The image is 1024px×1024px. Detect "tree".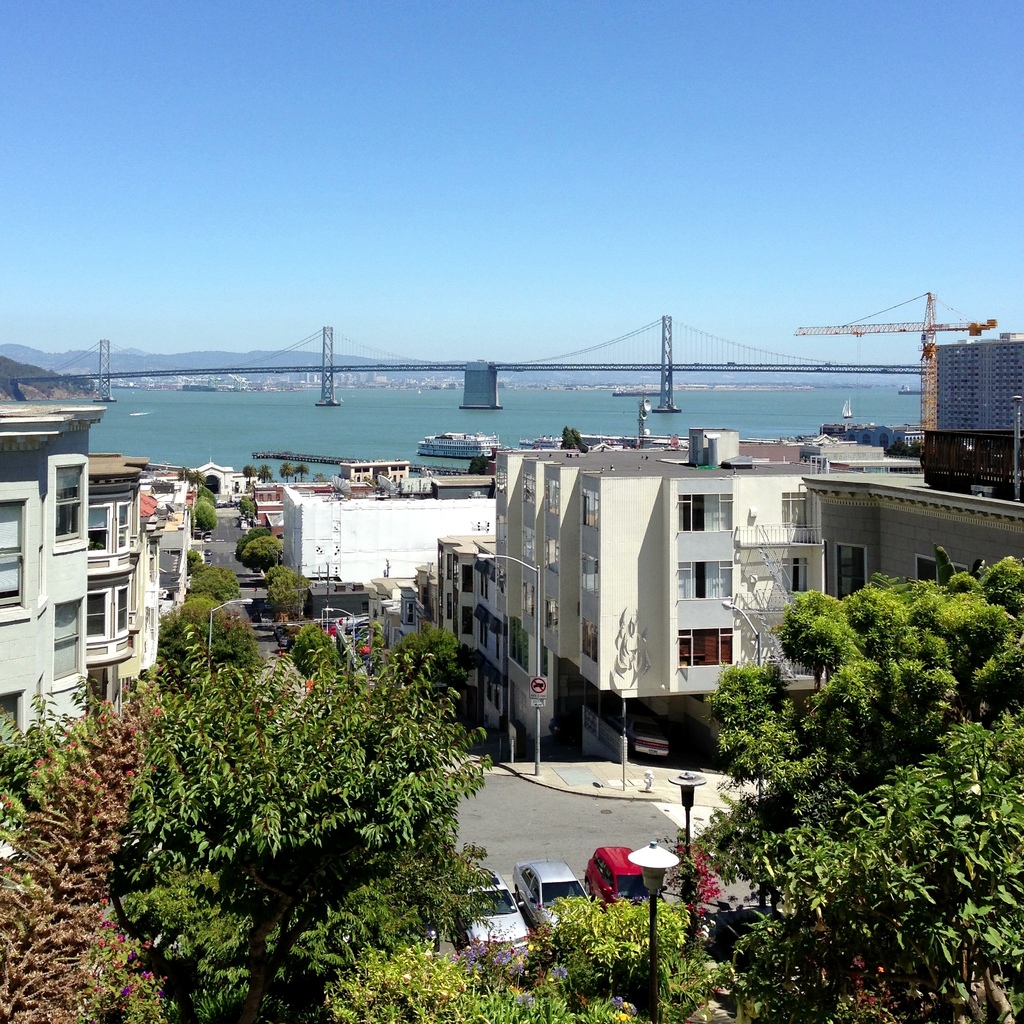
Detection: (left=0, top=607, right=516, bottom=1023).
